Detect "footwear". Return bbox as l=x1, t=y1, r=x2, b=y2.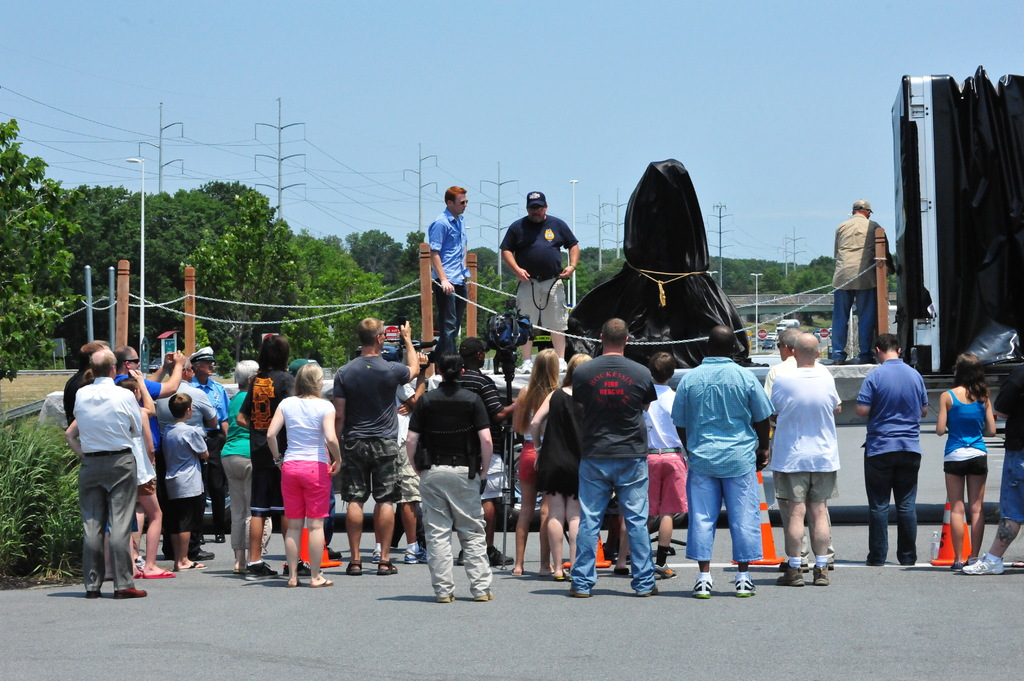
l=507, t=564, r=527, b=577.
